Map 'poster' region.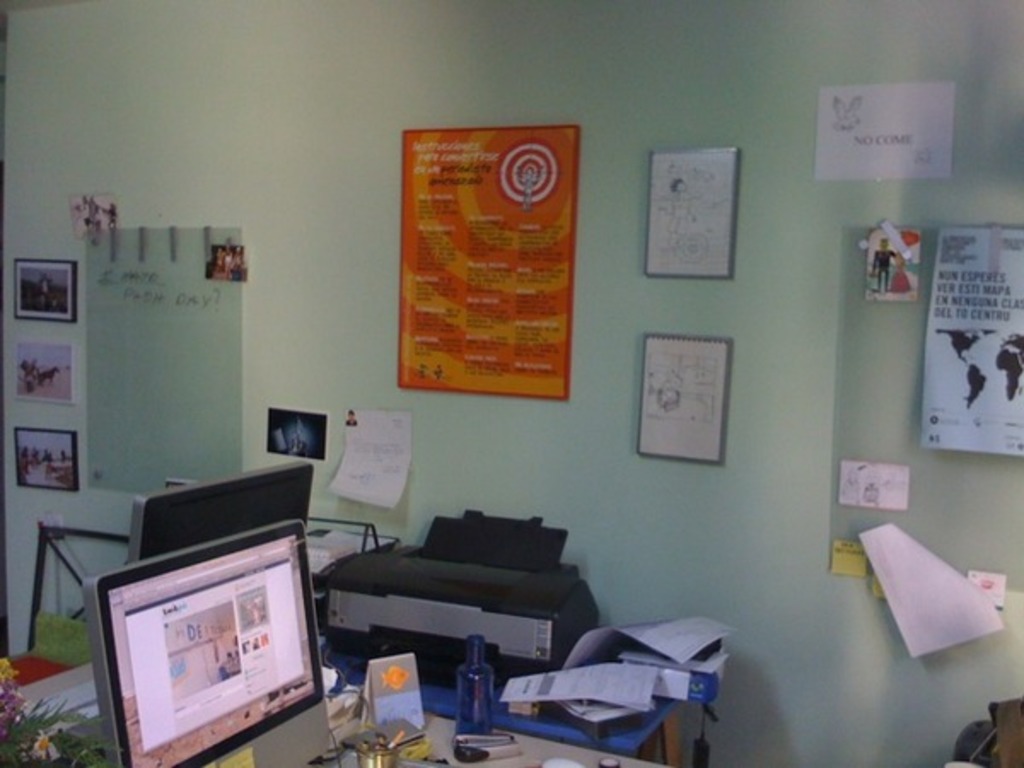
Mapped to bbox(642, 148, 737, 280).
